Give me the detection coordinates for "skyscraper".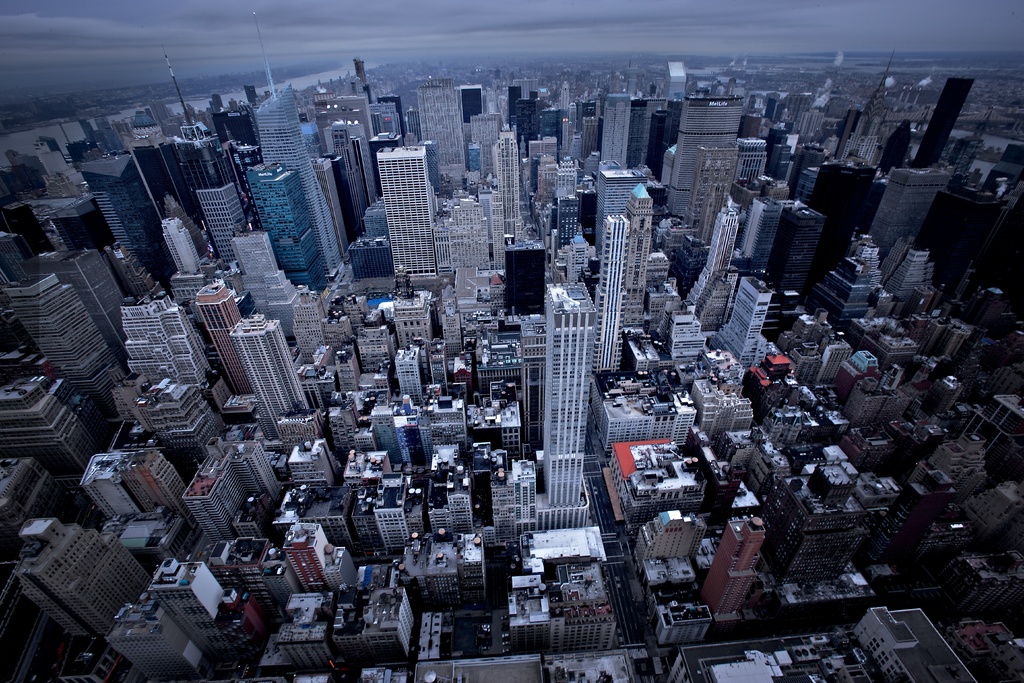
box=[701, 350, 746, 406].
